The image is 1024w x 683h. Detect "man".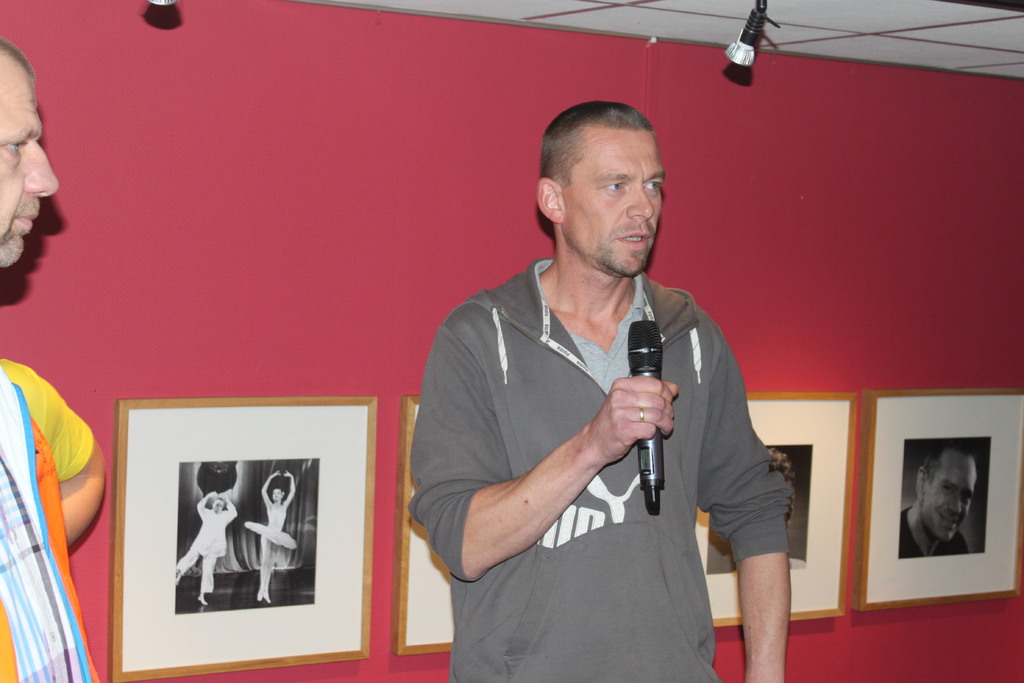
Detection: bbox(173, 493, 243, 605).
